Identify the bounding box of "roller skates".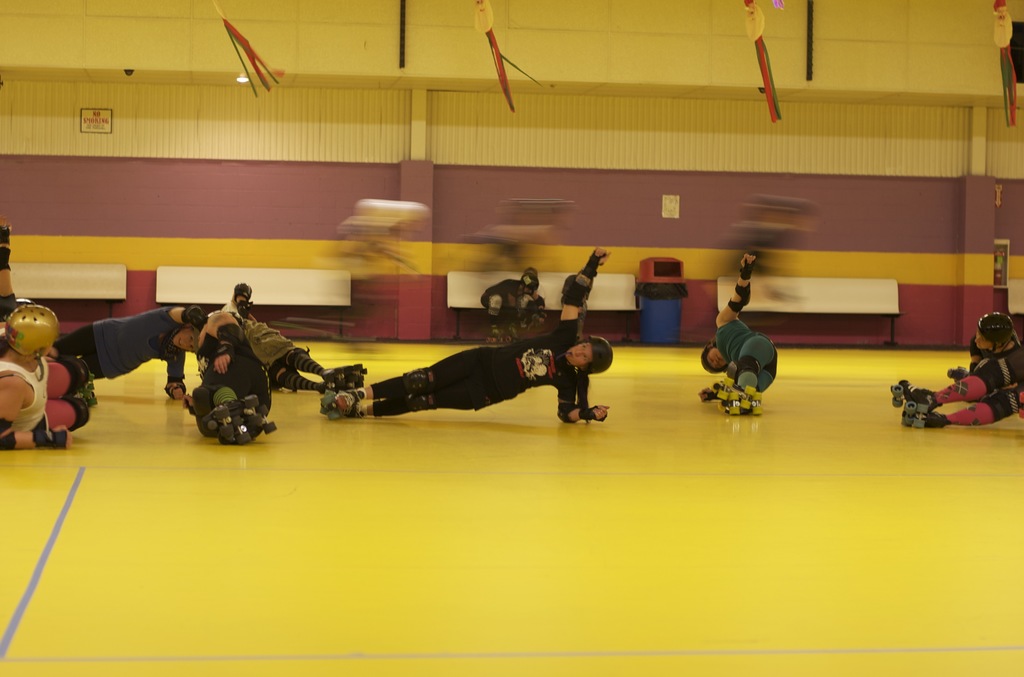
714, 375, 737, 417.
